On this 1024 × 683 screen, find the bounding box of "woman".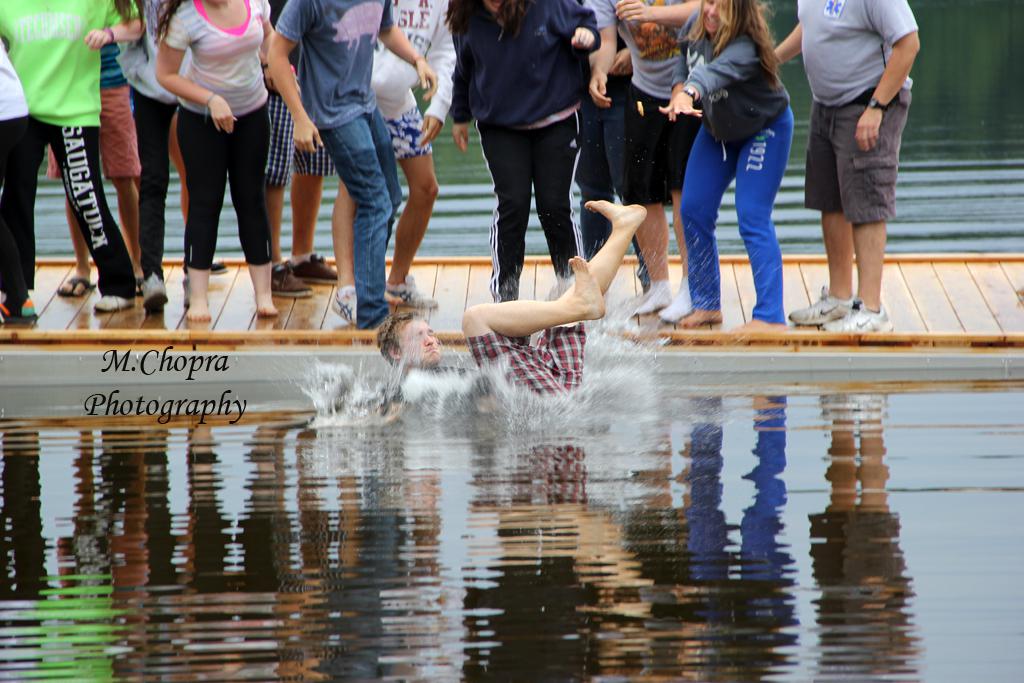
Bounding box: <box>149,0,274,321</box>.
